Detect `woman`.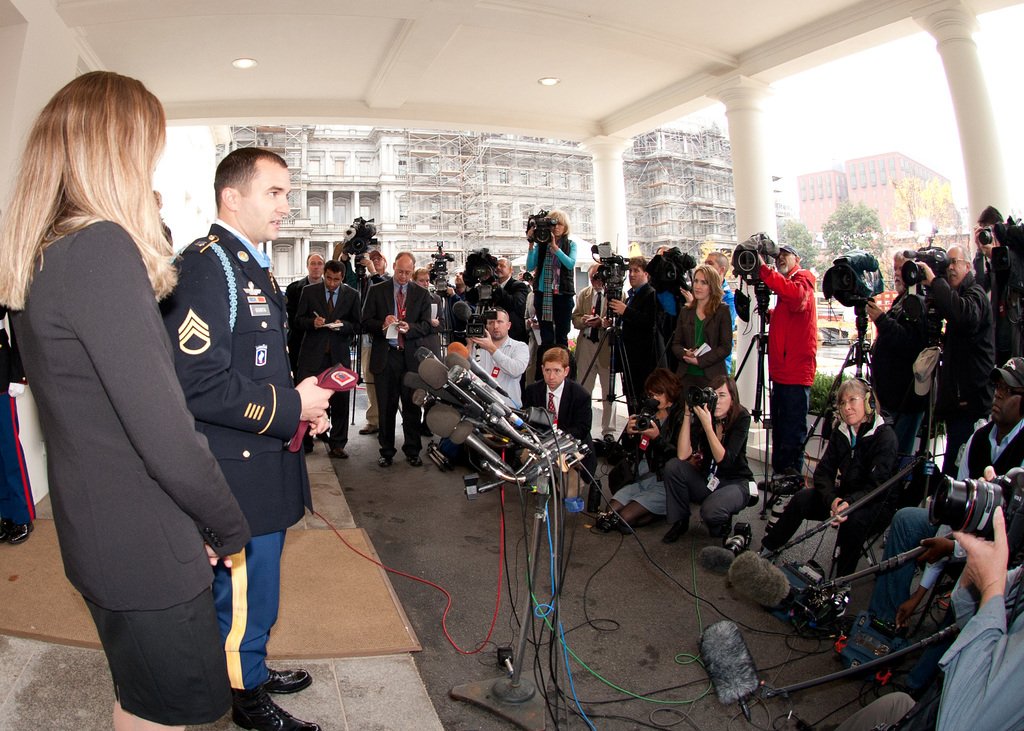
Detected at x1=659, y1=370, x2=758, y2=541.
